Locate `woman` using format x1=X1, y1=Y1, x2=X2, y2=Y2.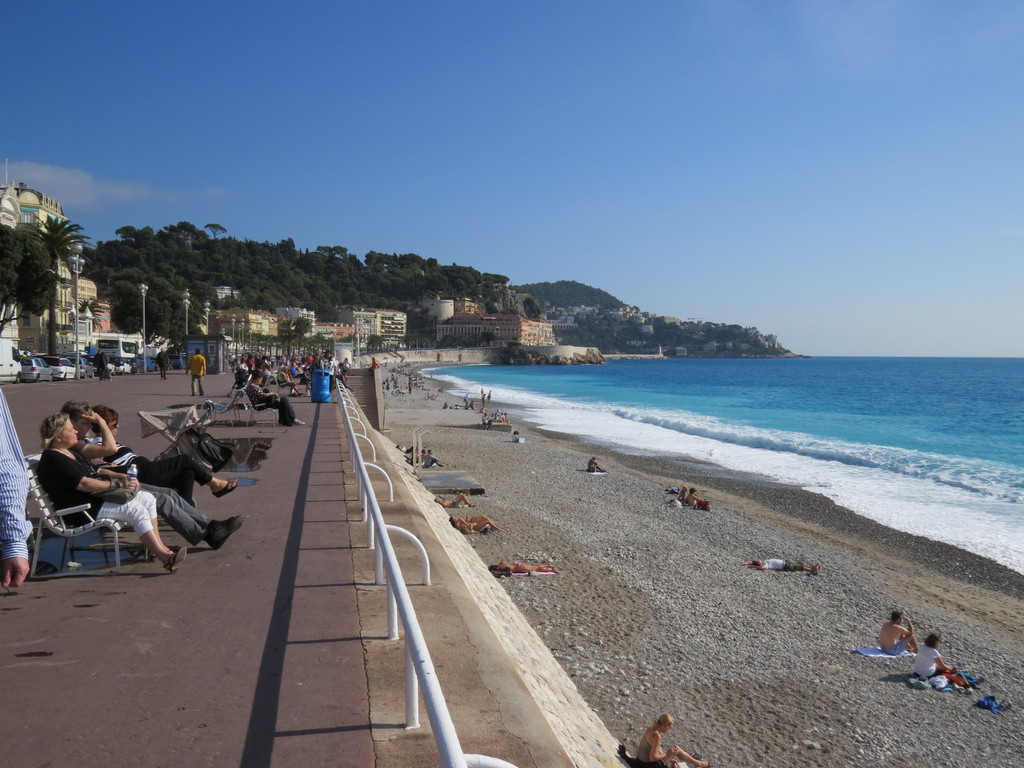
x1=910, y1=630, x2=962, y2=678.
